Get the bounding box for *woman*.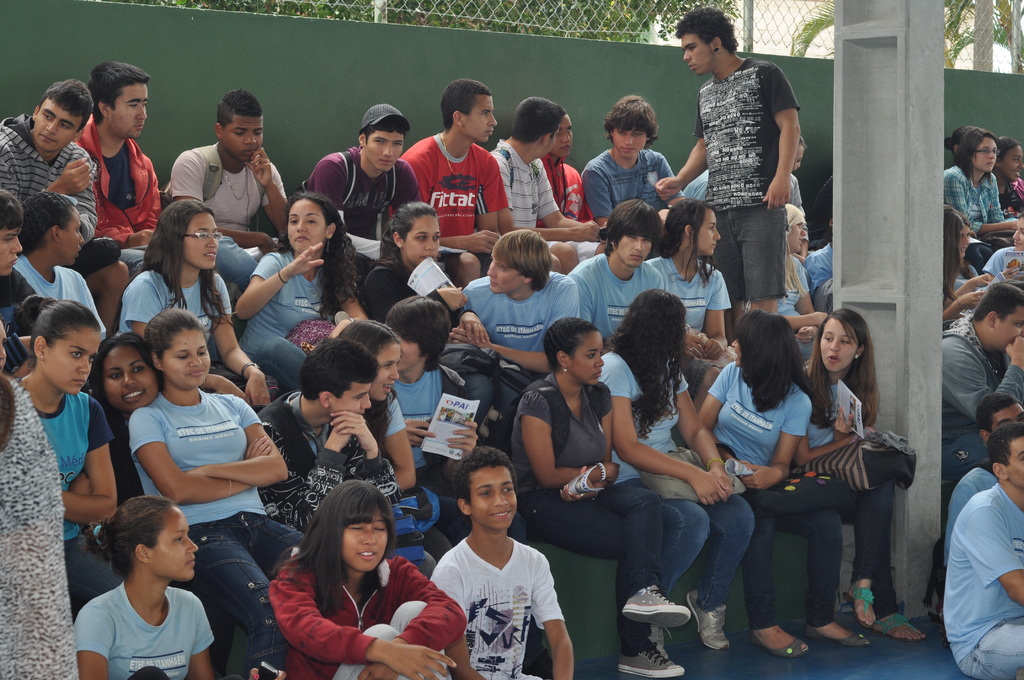
(70, 496, 216, 679).
